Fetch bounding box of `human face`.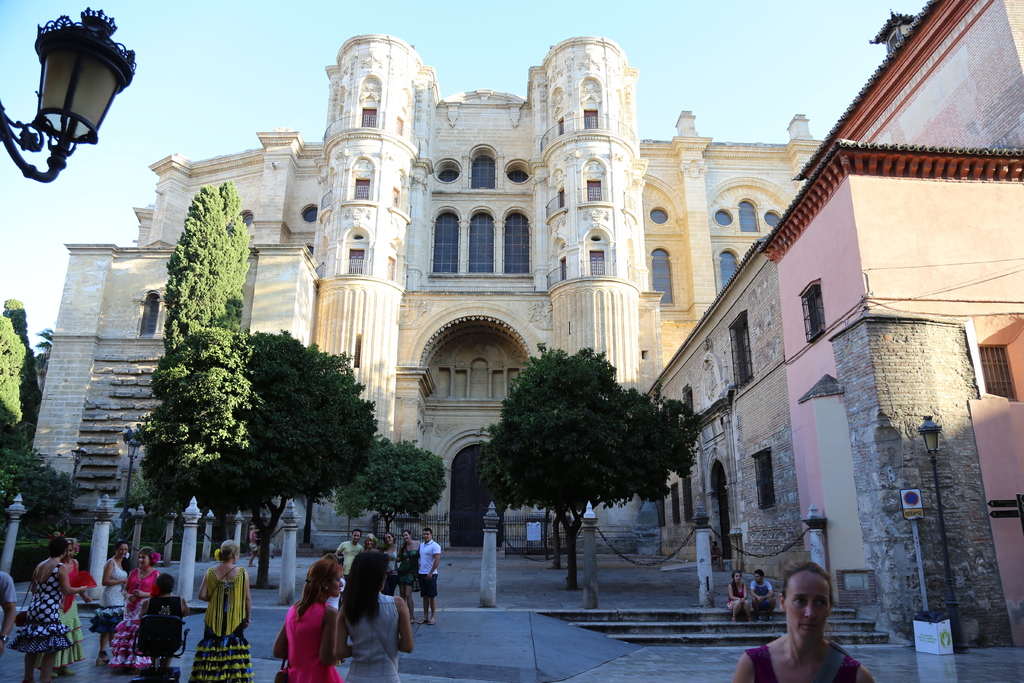
Bbox: crop(753, 566, 767, 587).
